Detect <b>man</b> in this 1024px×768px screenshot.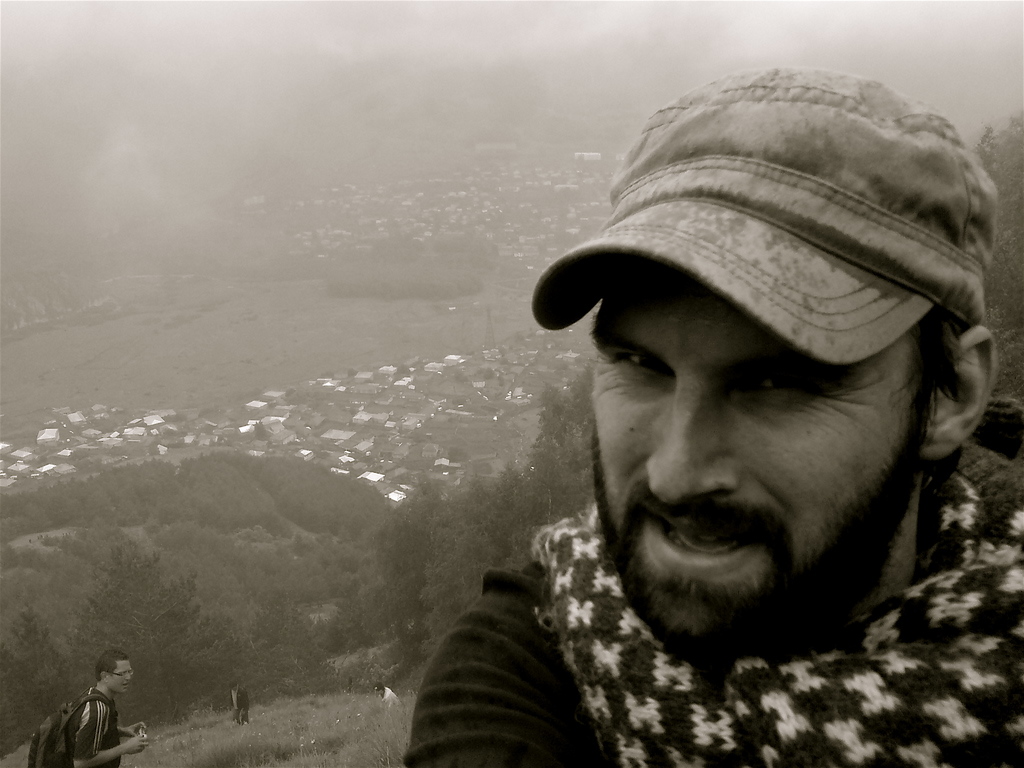
Detection: bbox(384, 85, 1023, 767).
